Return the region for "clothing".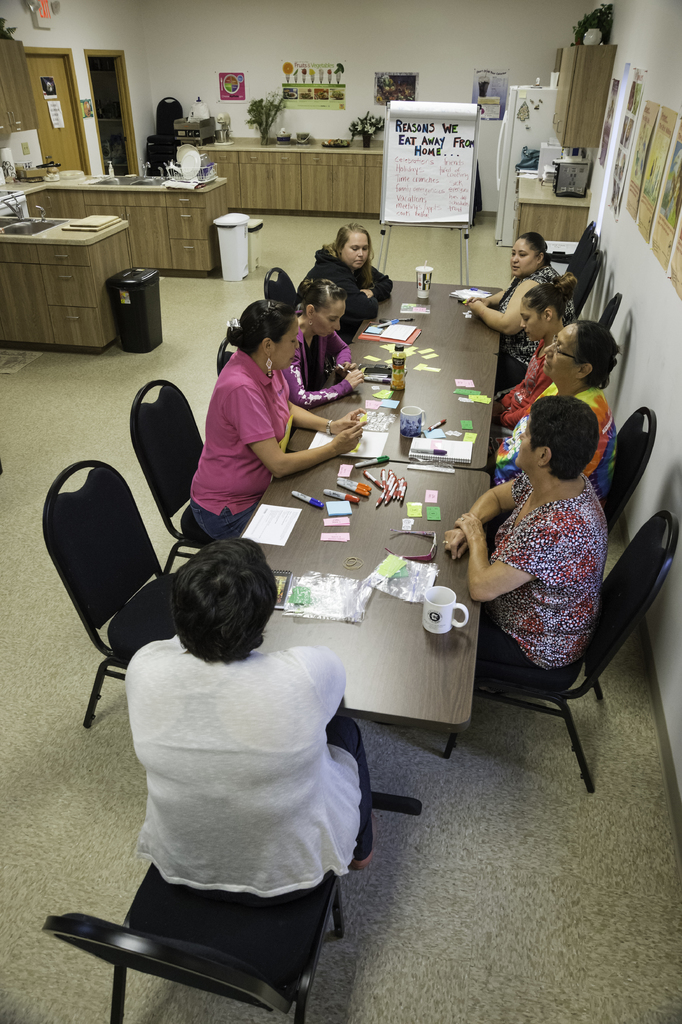
[left=477, top=468, right=608, bottom=679].
